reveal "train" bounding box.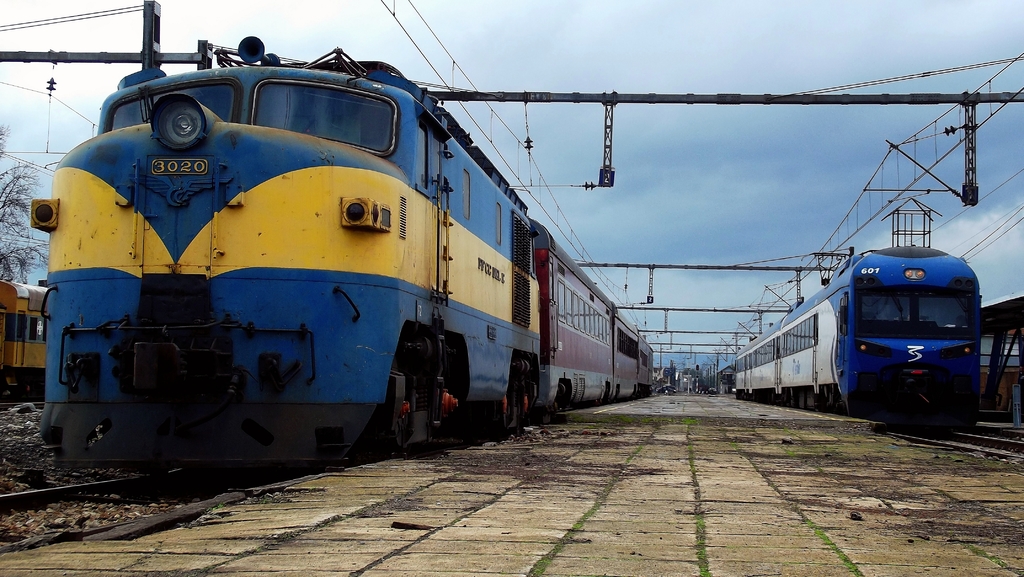
Revealed: [left=726, top=236, right=989, bottom=442].
